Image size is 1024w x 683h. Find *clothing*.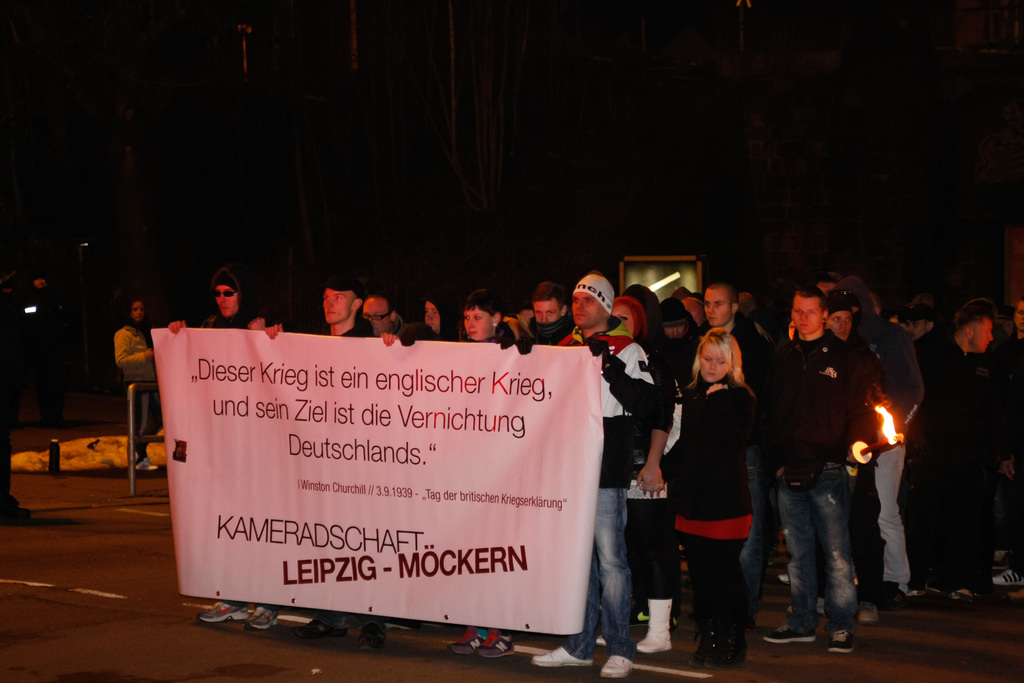
bbox=[113, 315, 147, 465].
